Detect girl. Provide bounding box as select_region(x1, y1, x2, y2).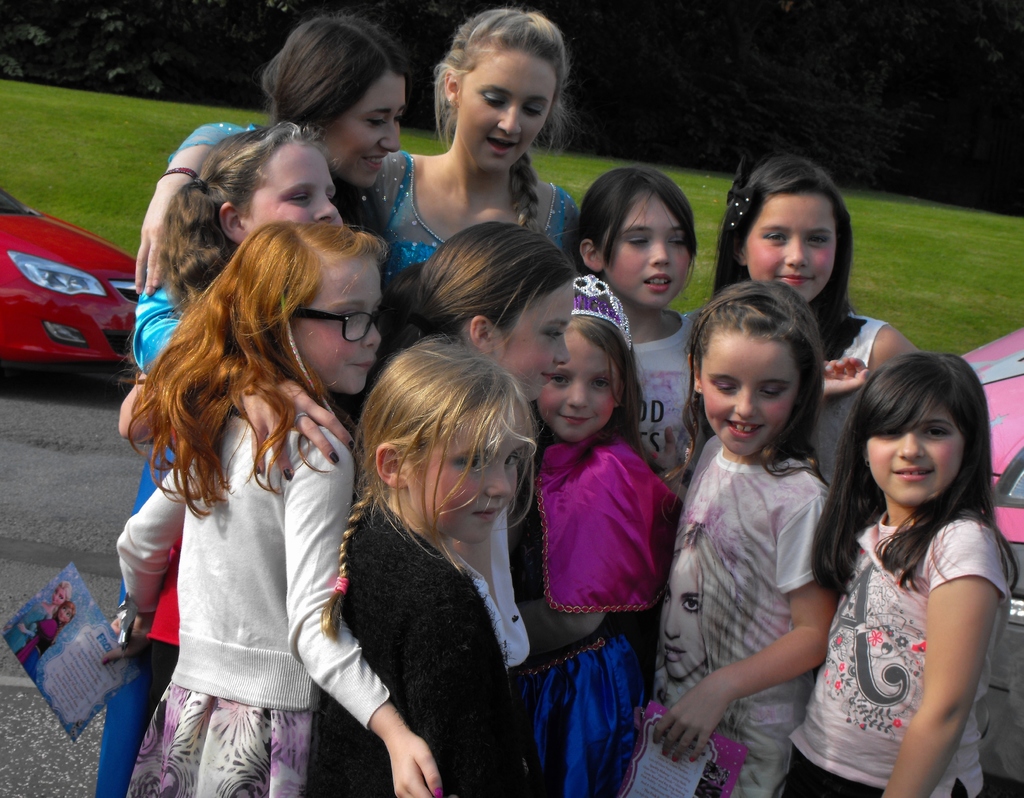
select_region(100, 221, 444, 797).
